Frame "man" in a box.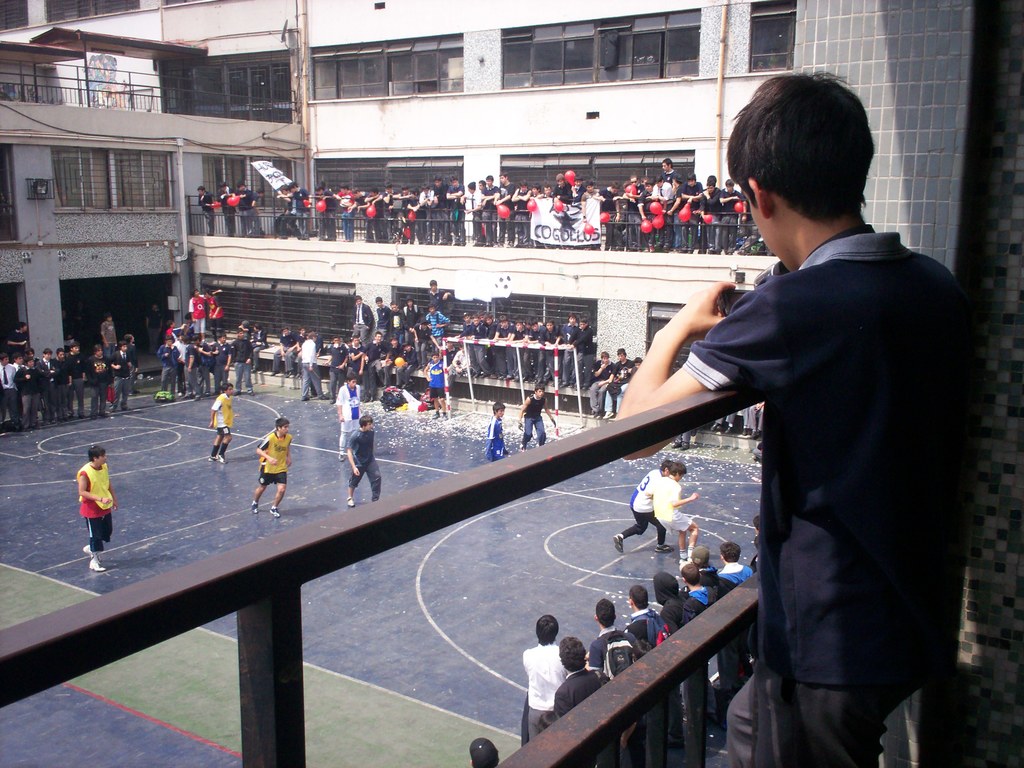
region(630, 175, 646, 250).
